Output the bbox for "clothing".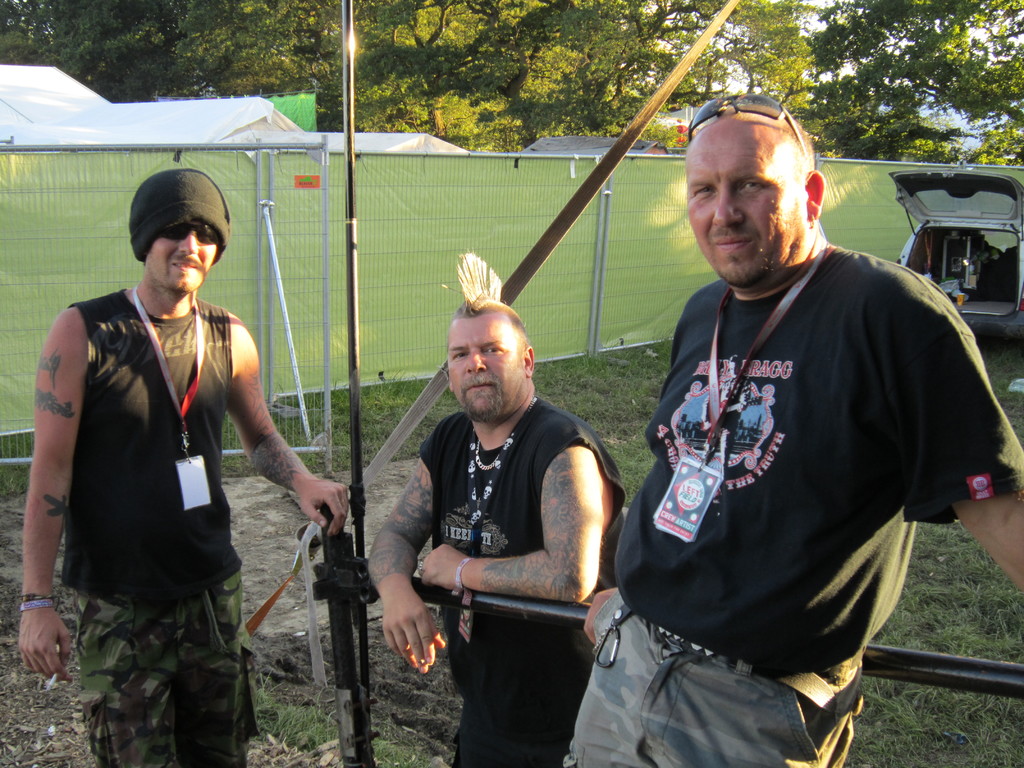
{"left": 563, "top": 249, "right": 1023, "bottom": 767}.
